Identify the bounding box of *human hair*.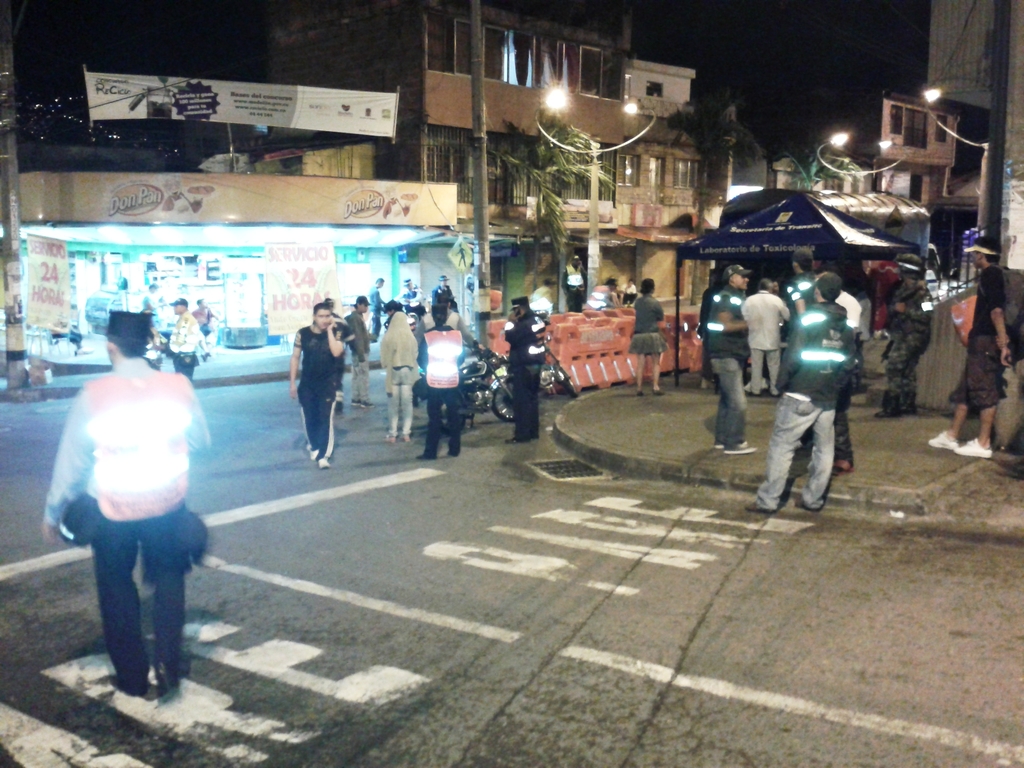
{"x1": 792, "y1": 244, "x2": 813, "y2": 272}.
